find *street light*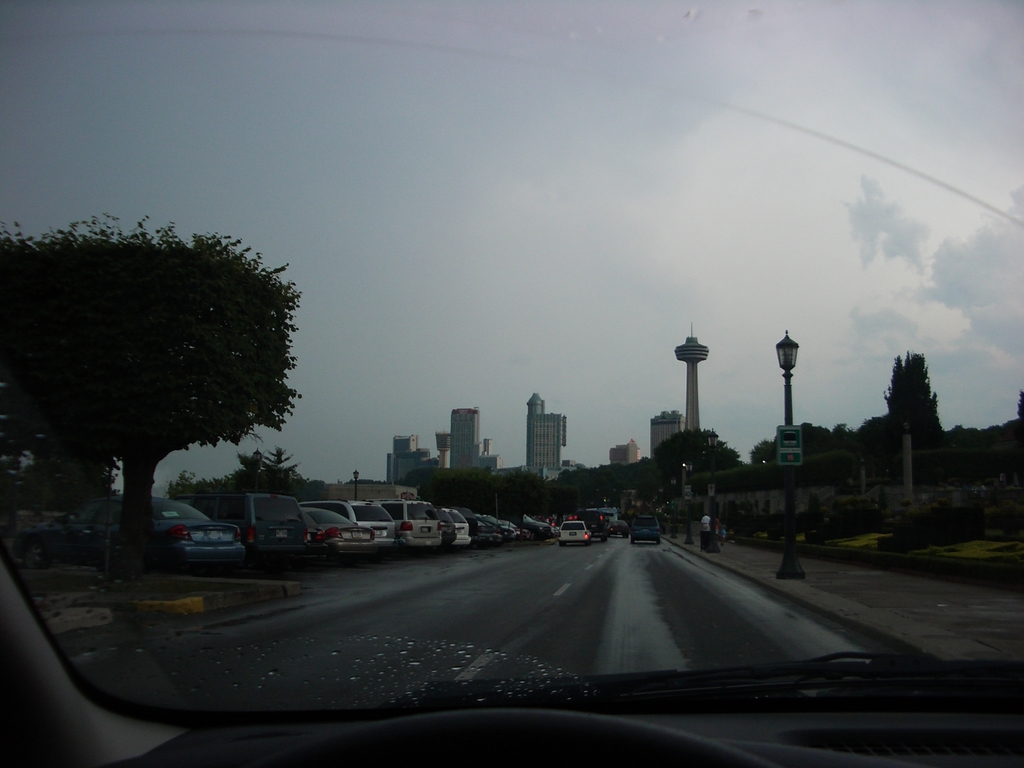
bbox=[771, 333, 809, 582]
